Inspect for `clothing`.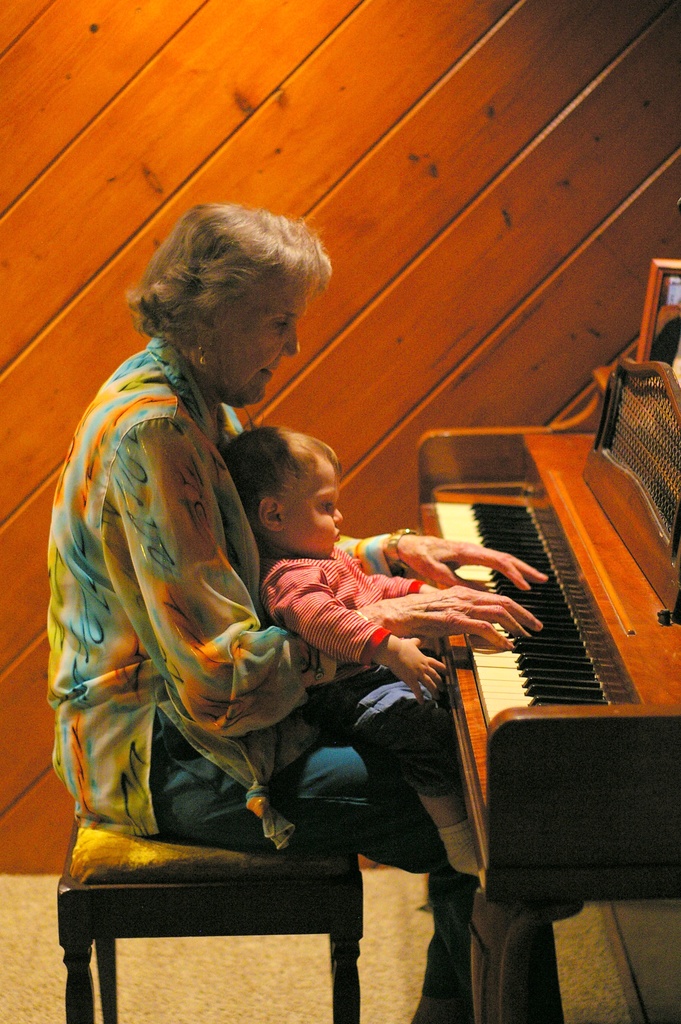
Inspection: select_region(56, 284, 472, 980).
